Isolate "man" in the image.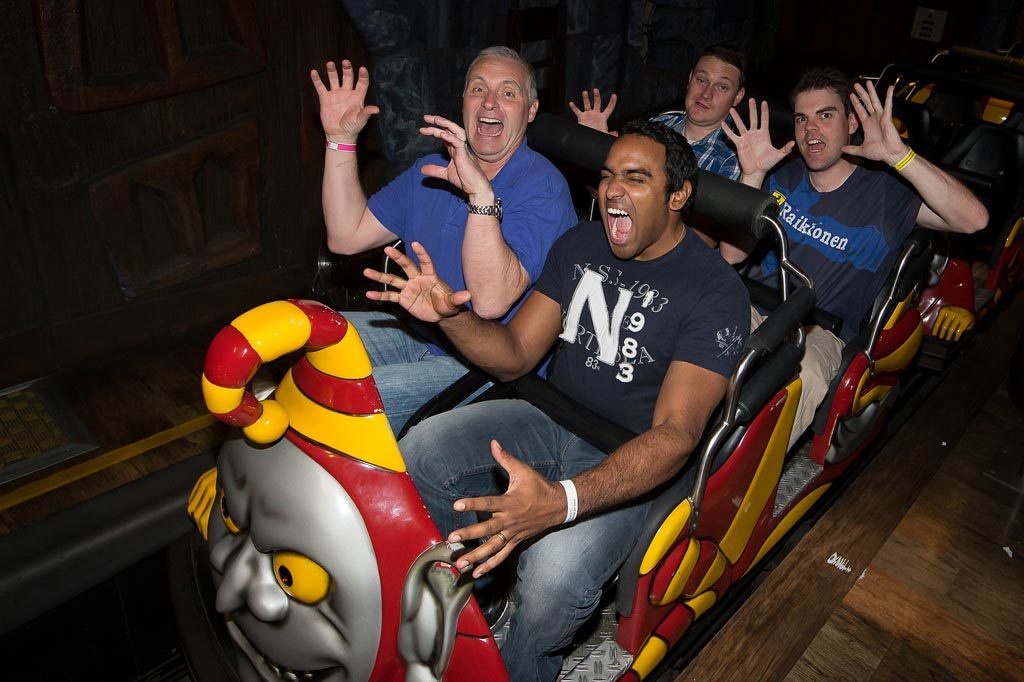
Isolated region: l=722, t=76, r=989, b=346.
